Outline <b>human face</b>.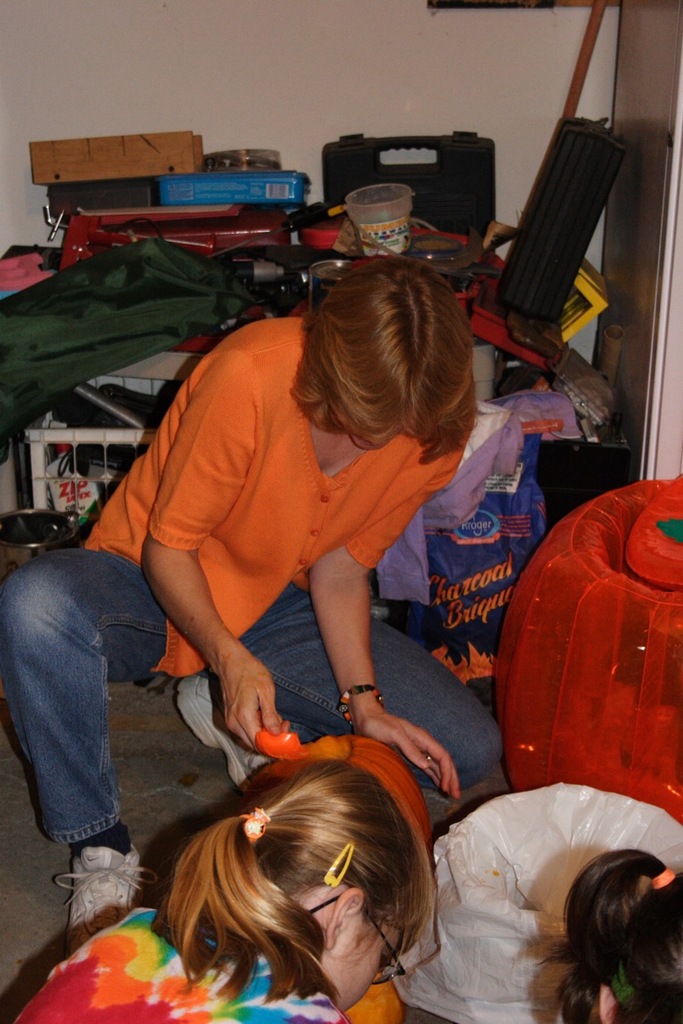
Outline: (left=337, top=932, right=398, bottom=1005).
